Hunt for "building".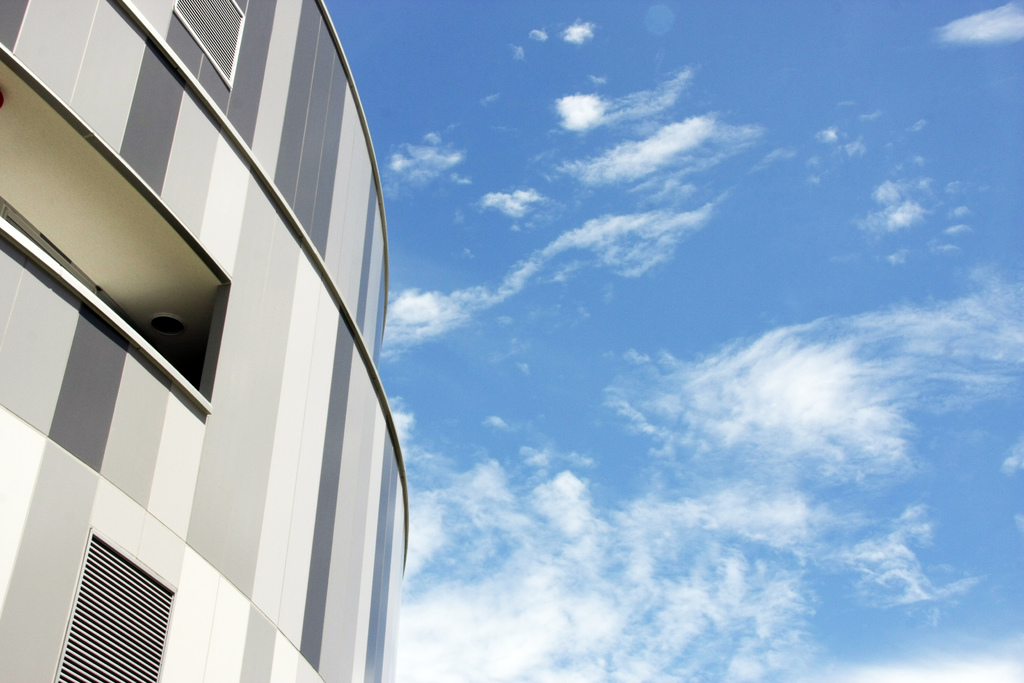
Hunted down at region(0, 0, 411, 682).
